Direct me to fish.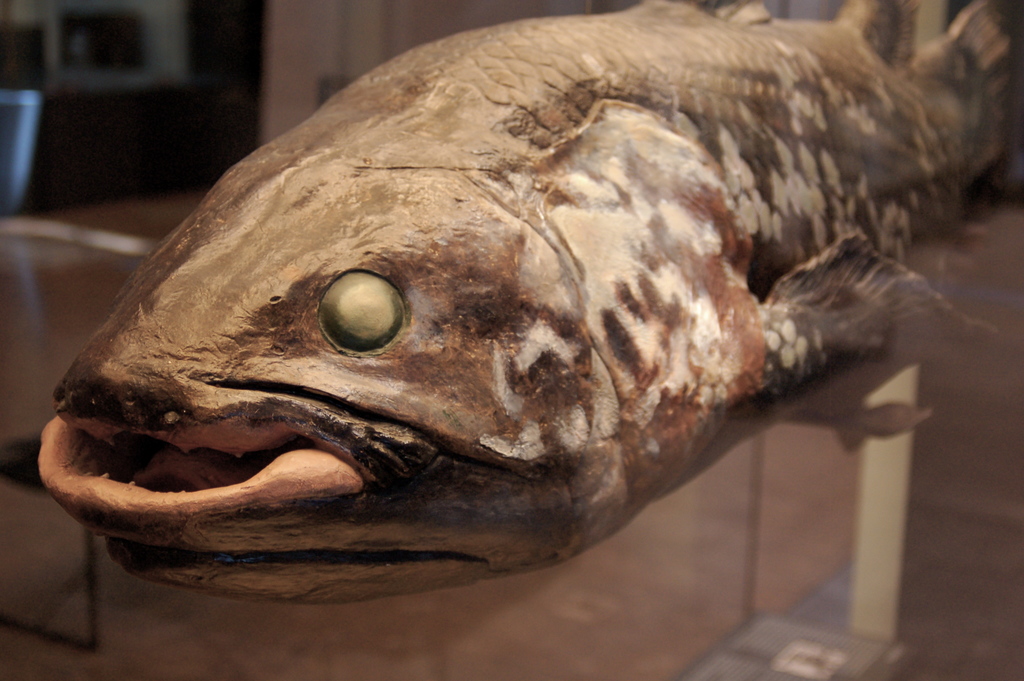
Direction: <box>25,0,989,603</box>.
